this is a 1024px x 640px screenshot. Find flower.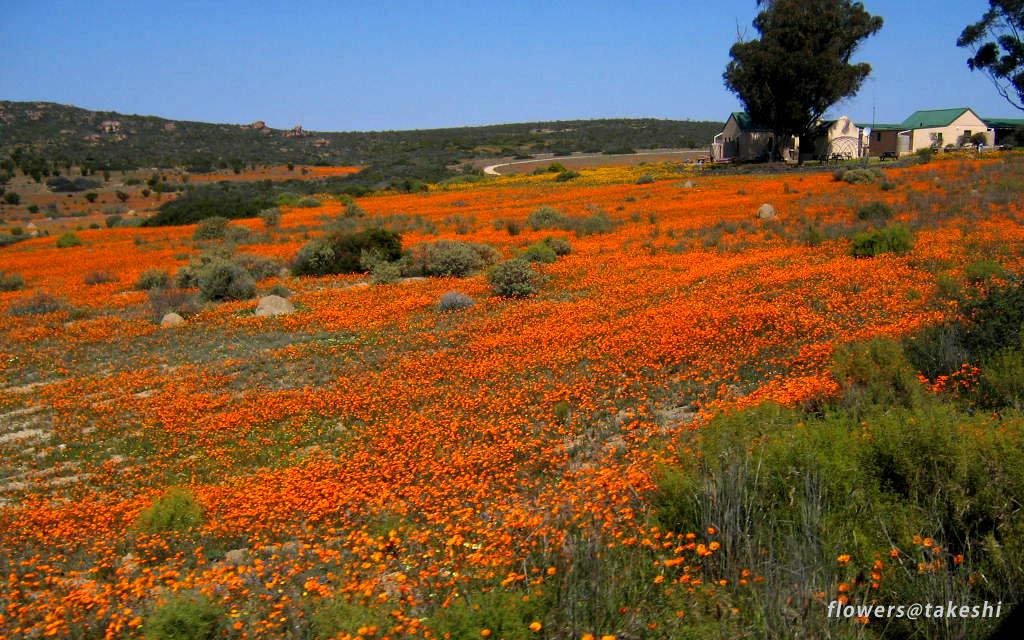
Bounding box: box=[598, 637, 615, 639].
